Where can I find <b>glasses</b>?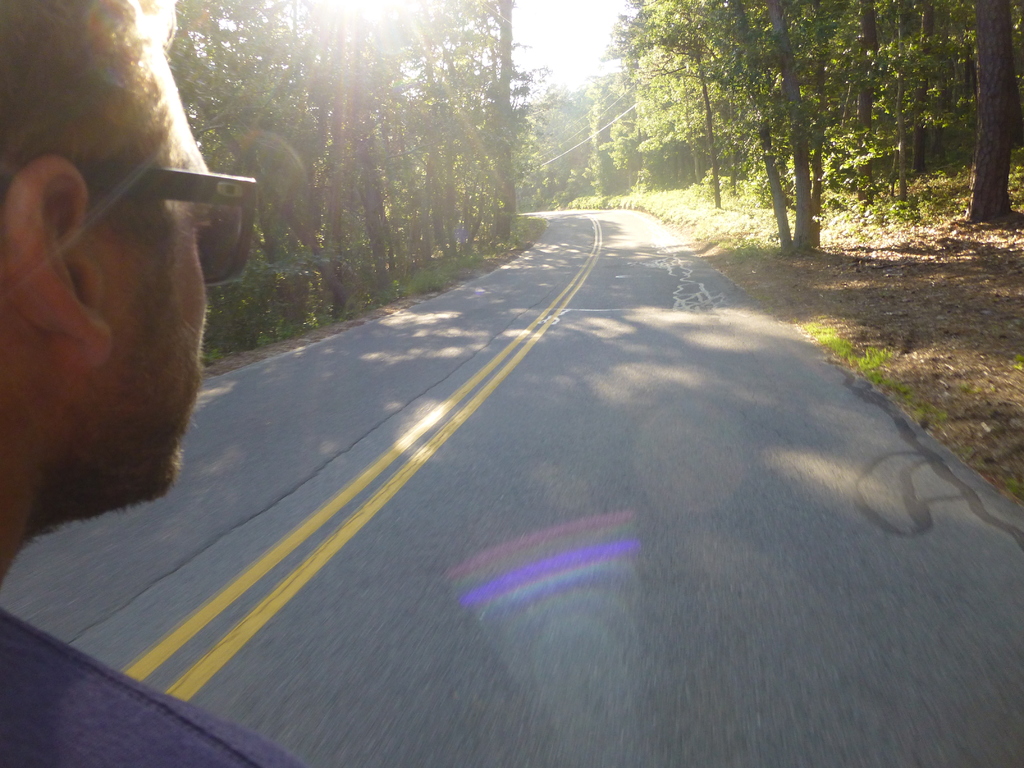
You can find it at Rect(30, 141, 268, 271).
